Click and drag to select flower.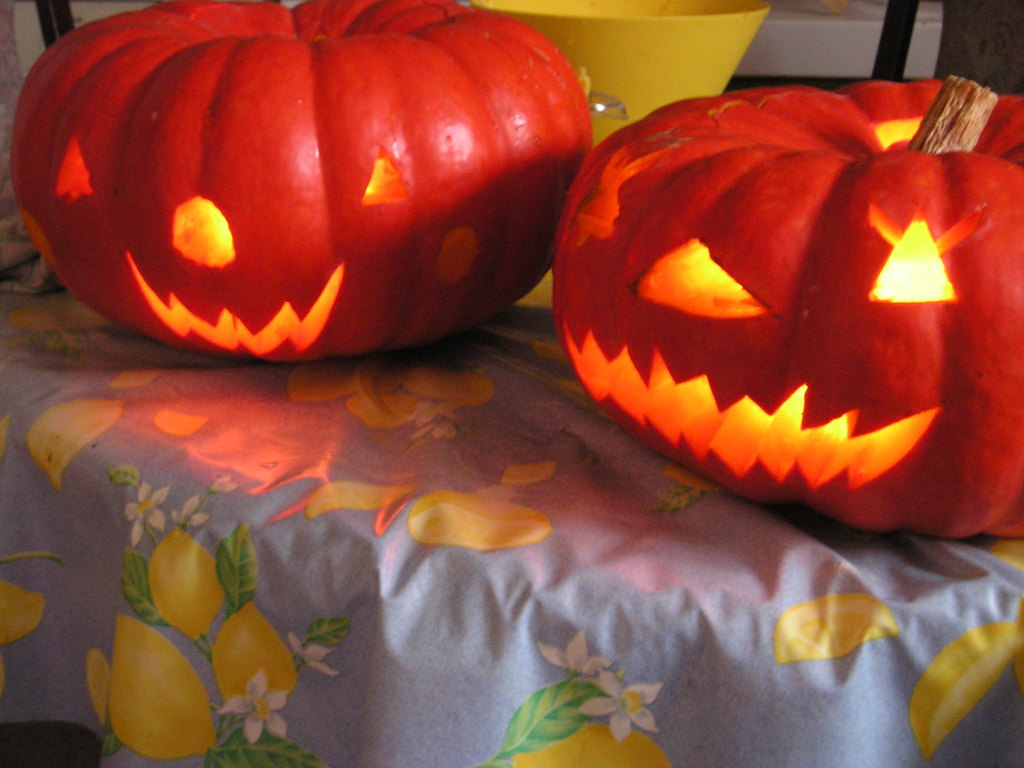
Selection: {"left": 164, "top": 494, "right": 211, "bottom": 528}.
